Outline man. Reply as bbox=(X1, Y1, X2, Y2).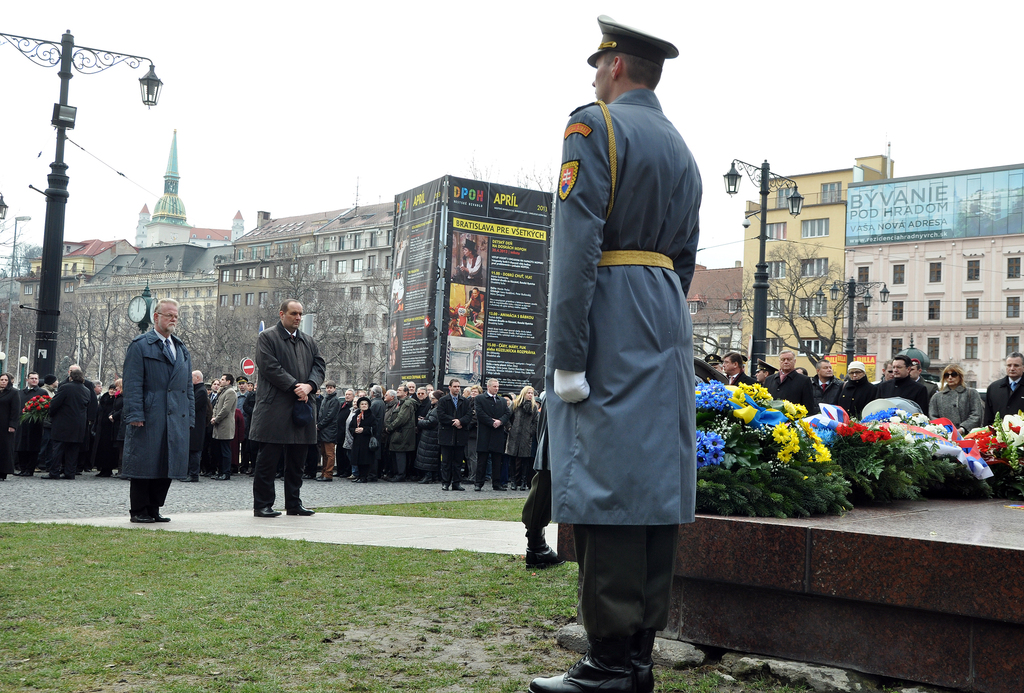
bbox=(318, 382, 336, 474).
